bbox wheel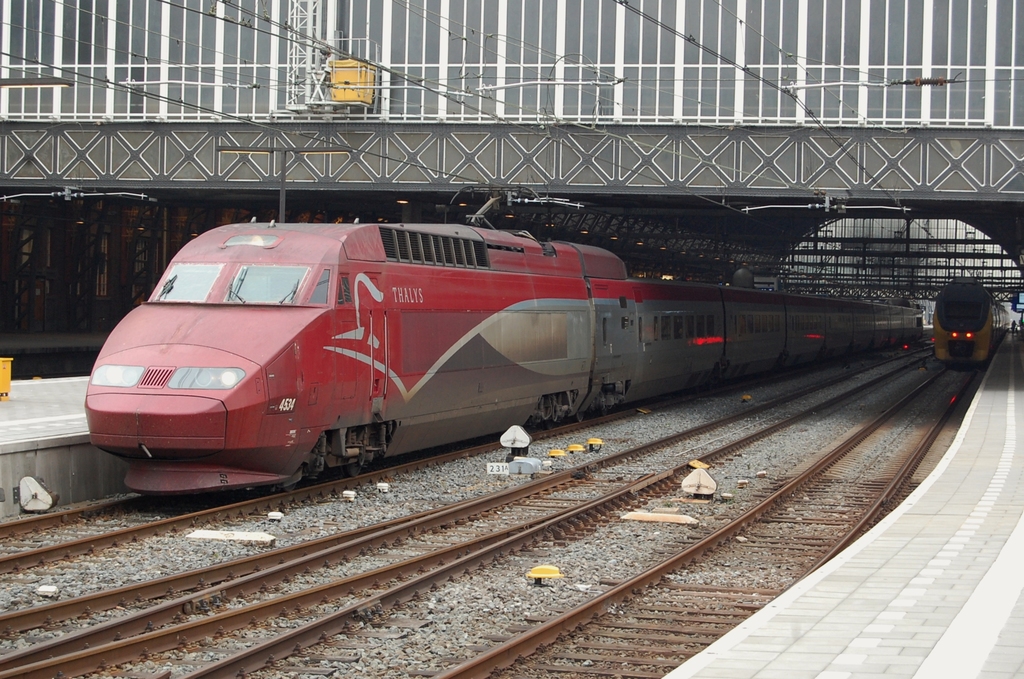
rect(575, 412, 586, 425)
